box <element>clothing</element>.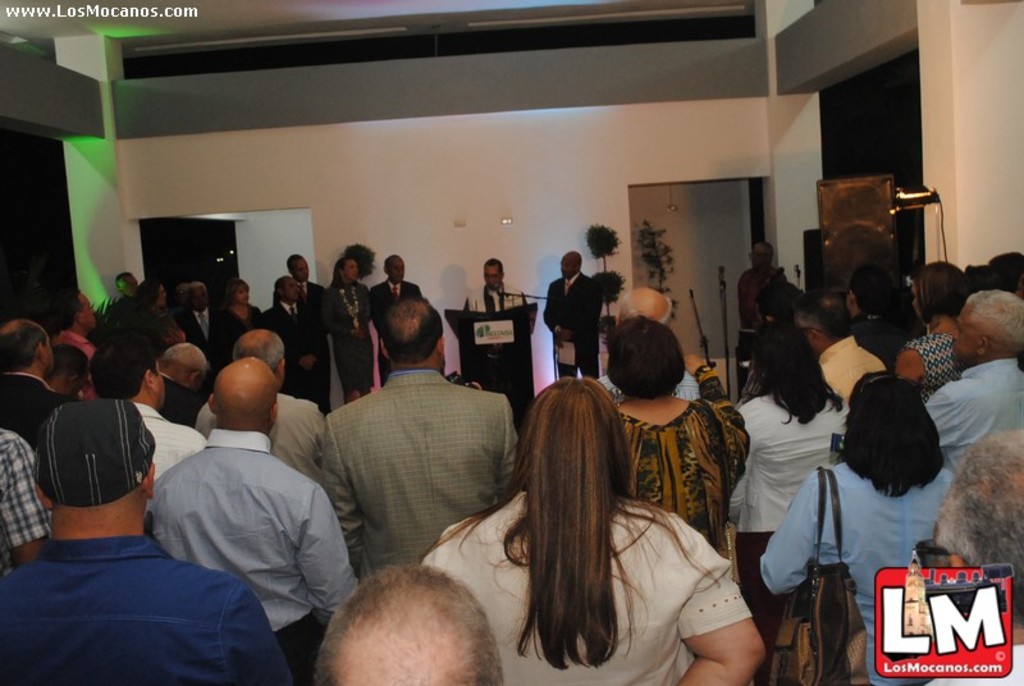
bbox=(266, 303, 321, 390).
